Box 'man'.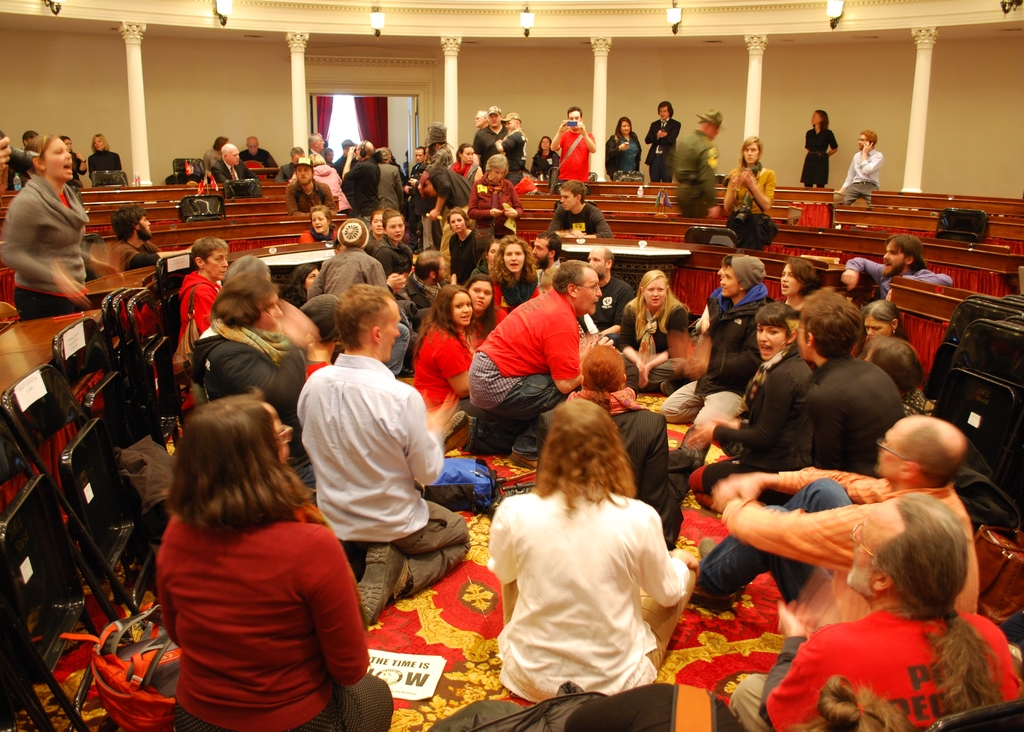
box=[659, 258, 777, 435].
